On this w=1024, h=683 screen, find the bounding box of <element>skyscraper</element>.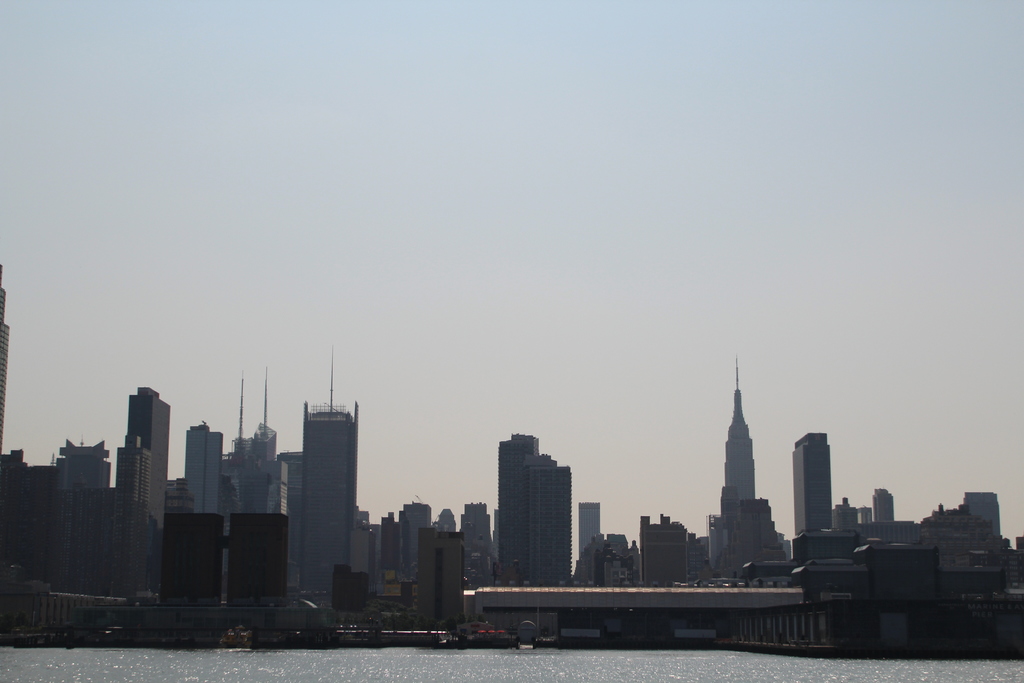
Bounding box: x1=300, y1=345, x2=357, y2=607.
